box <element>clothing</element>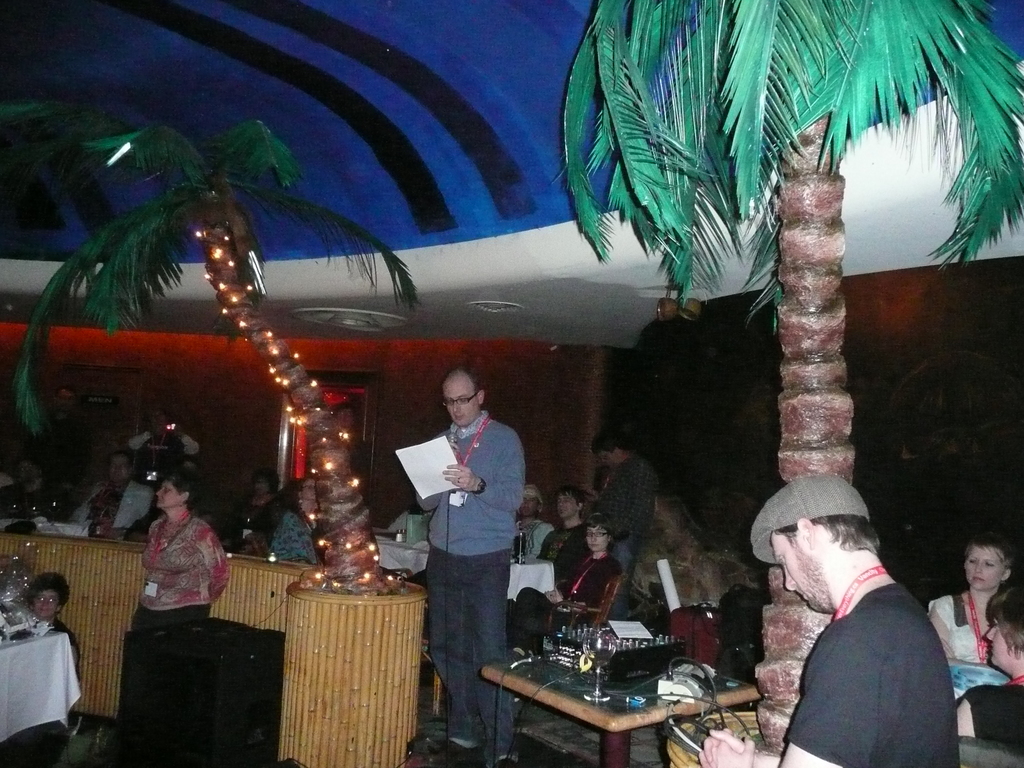
Rect(751, 523, 973, 758)
